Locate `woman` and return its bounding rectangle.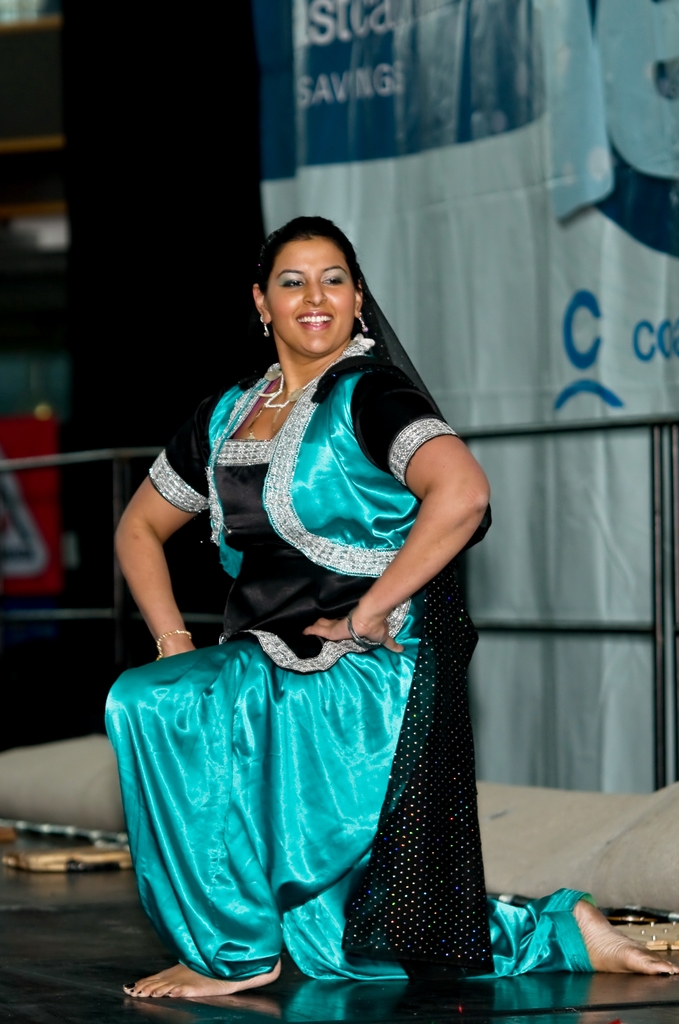
[110,179,499,979].
